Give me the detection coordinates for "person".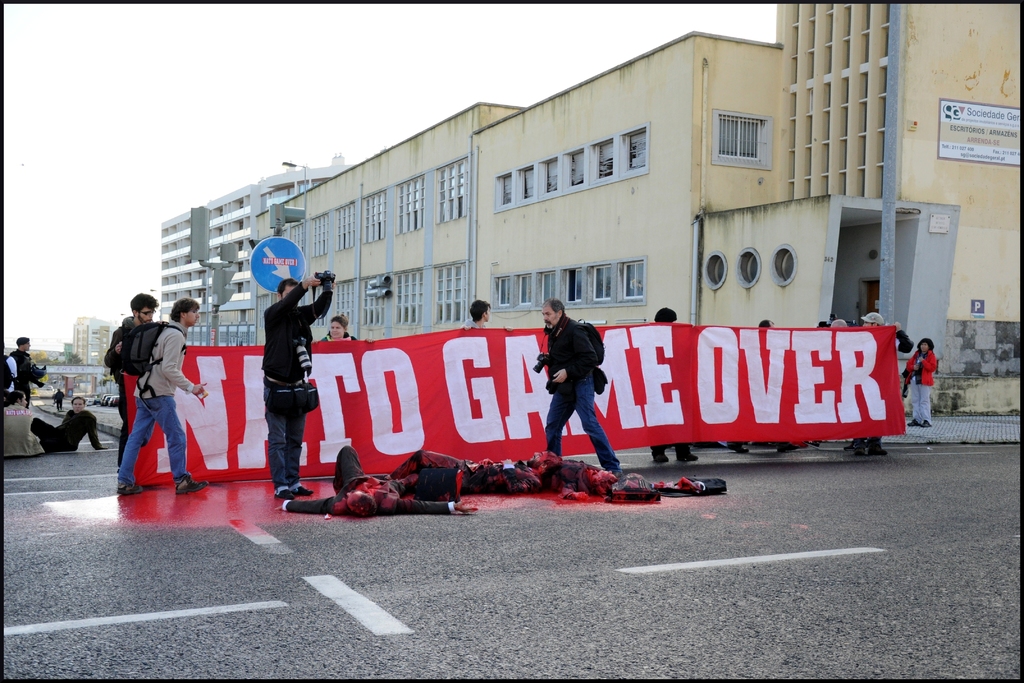
379/451/559/495.
